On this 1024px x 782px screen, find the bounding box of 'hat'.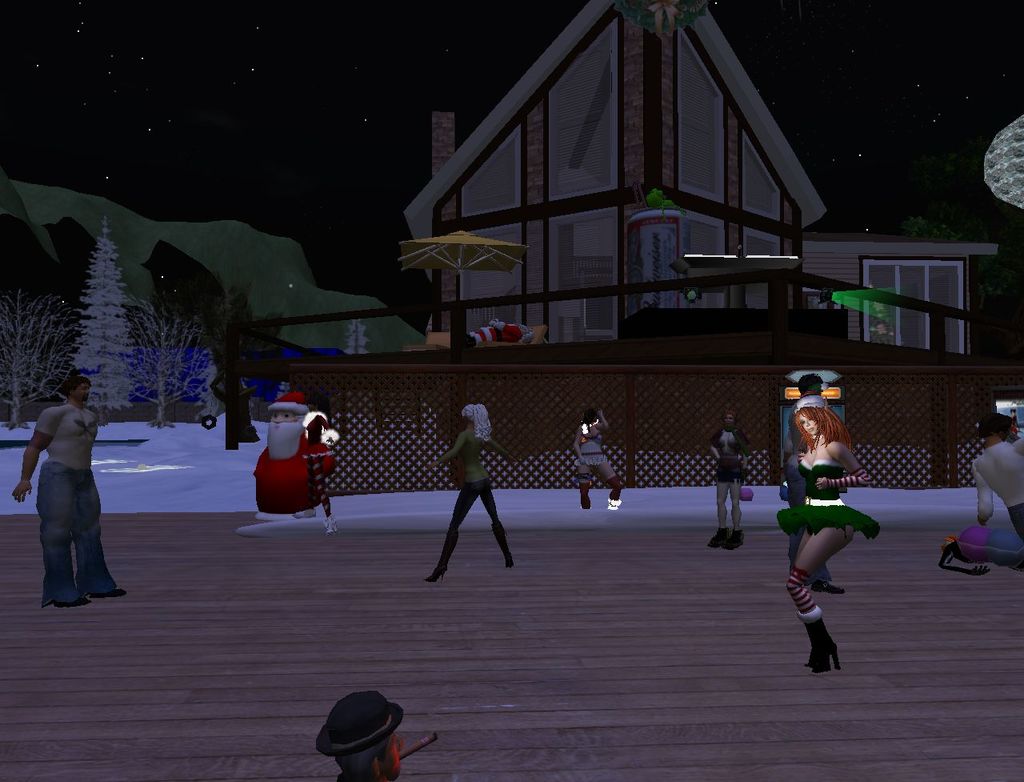
Bounding box: 795 371 822 400.
